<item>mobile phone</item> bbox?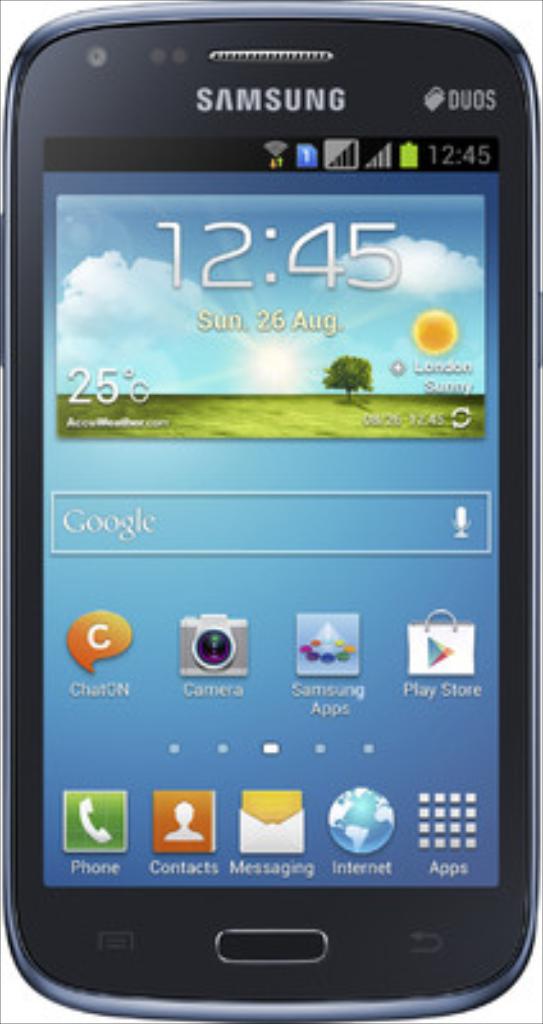
<box>0,0,540,1021</box>
